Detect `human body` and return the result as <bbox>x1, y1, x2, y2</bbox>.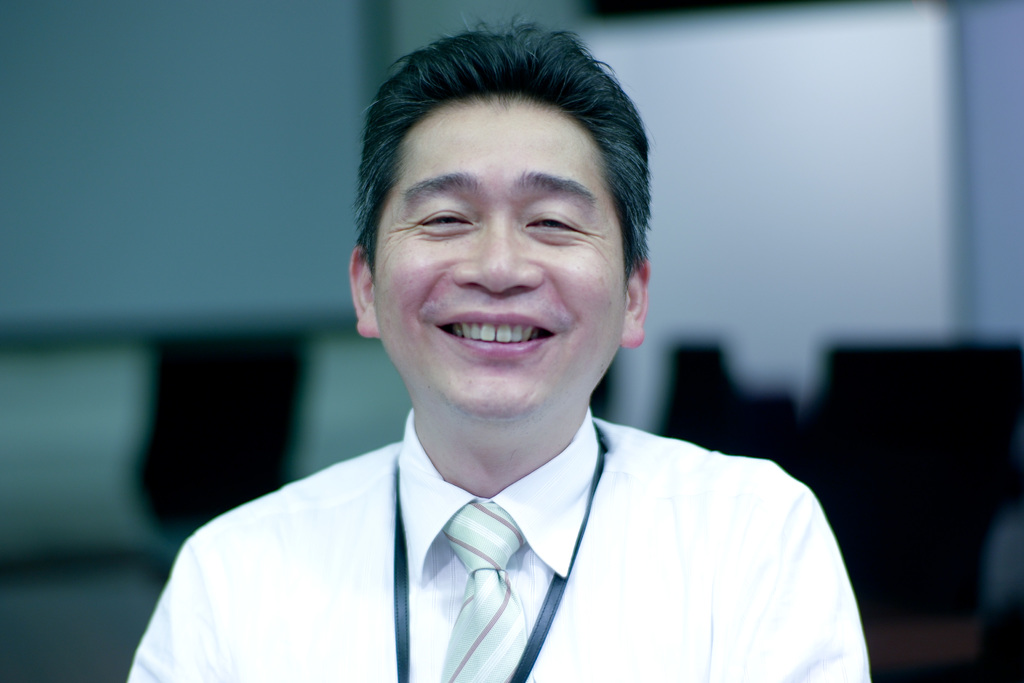
<bbox>152, 122, 862, 671</bbox>.
